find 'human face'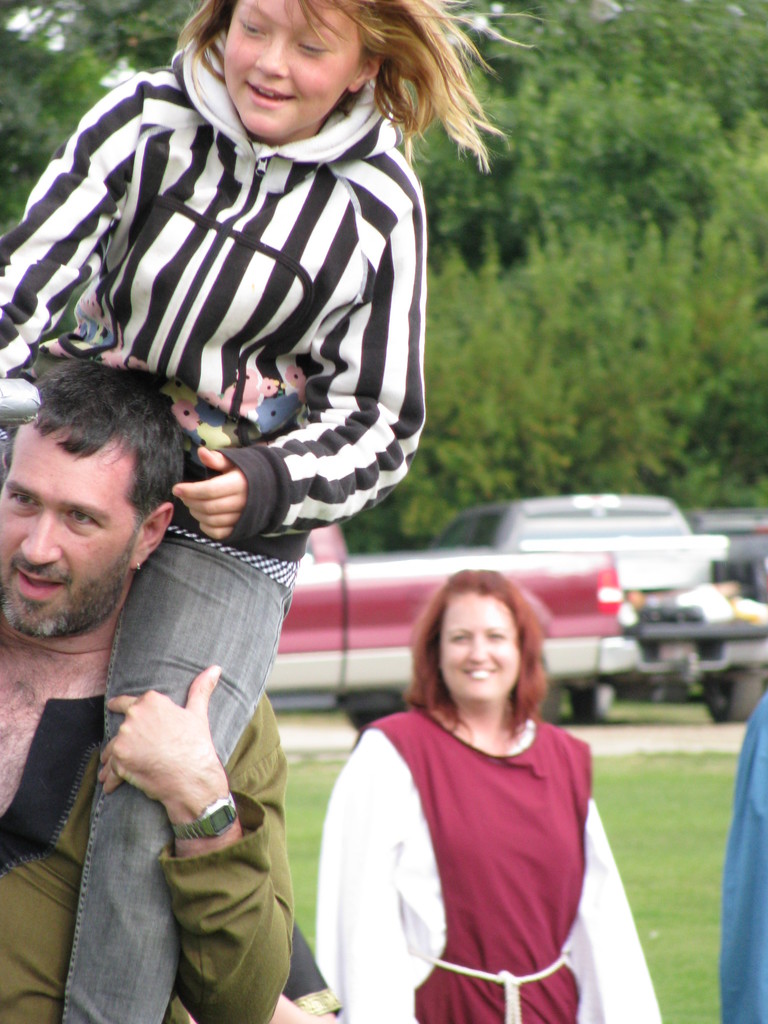
select_region(222, 0, 364, 128)
